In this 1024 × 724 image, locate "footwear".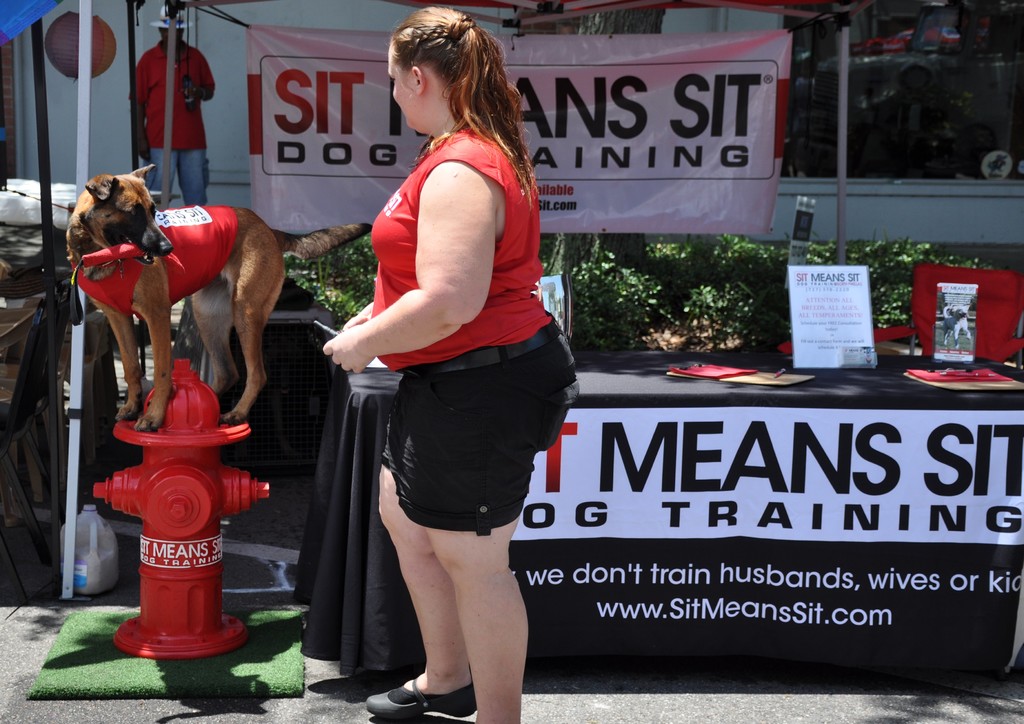
Bounding box: 363/668/475/717.
